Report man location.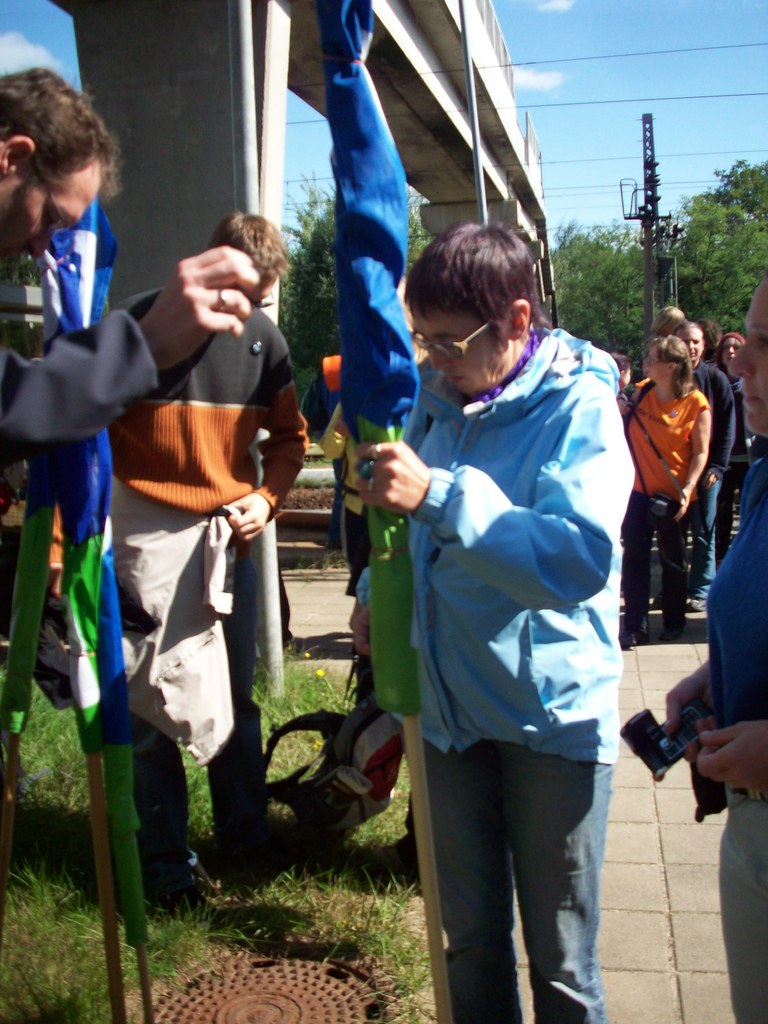
Report: Rect(106, 220, 302, 904).
